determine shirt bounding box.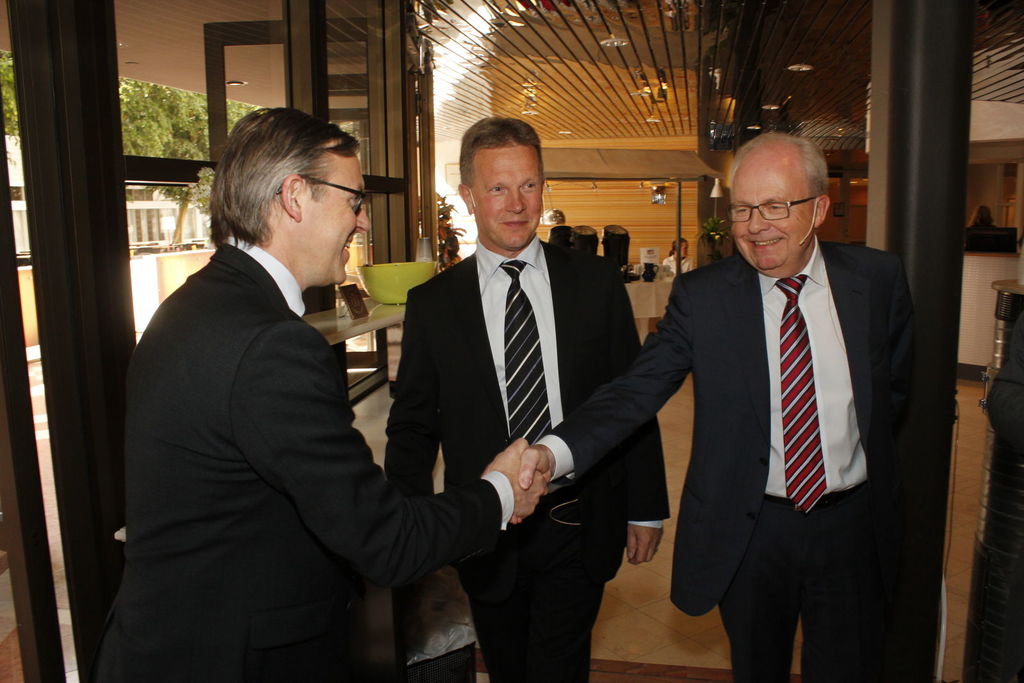
Determined: BBox(220, 233, 307, 319).
